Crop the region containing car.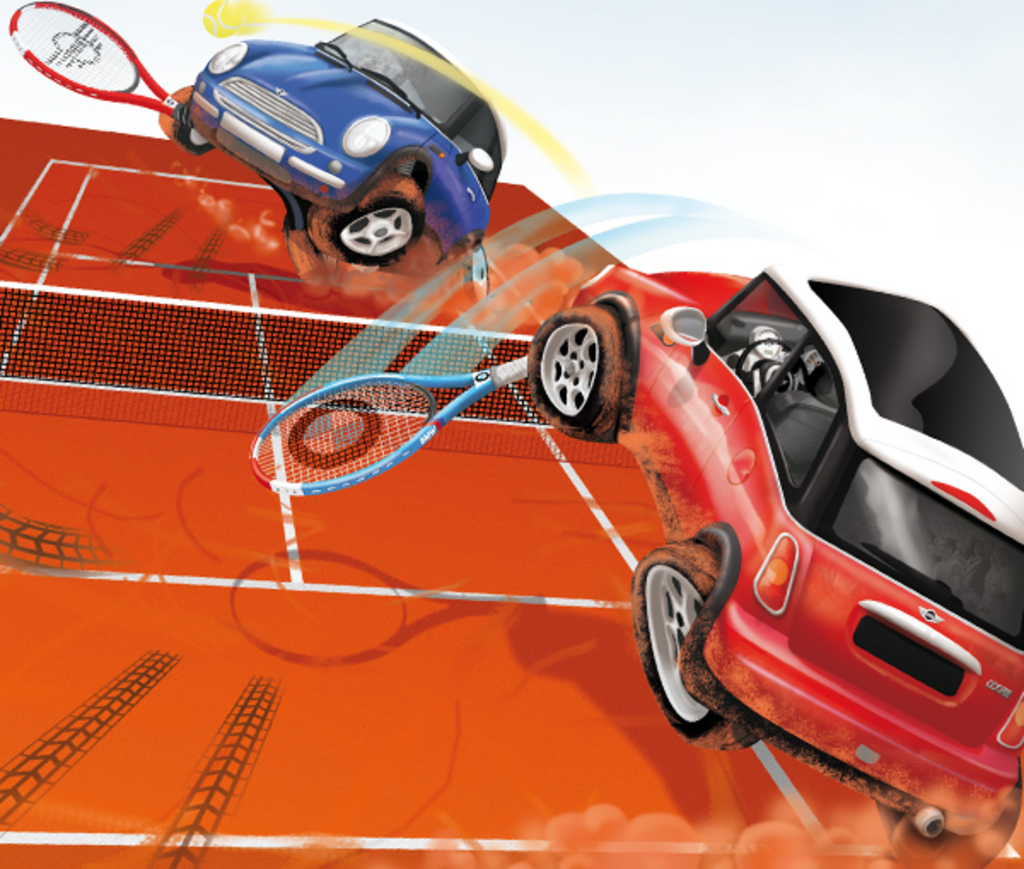
Crop region: 522,265,1022,867.
